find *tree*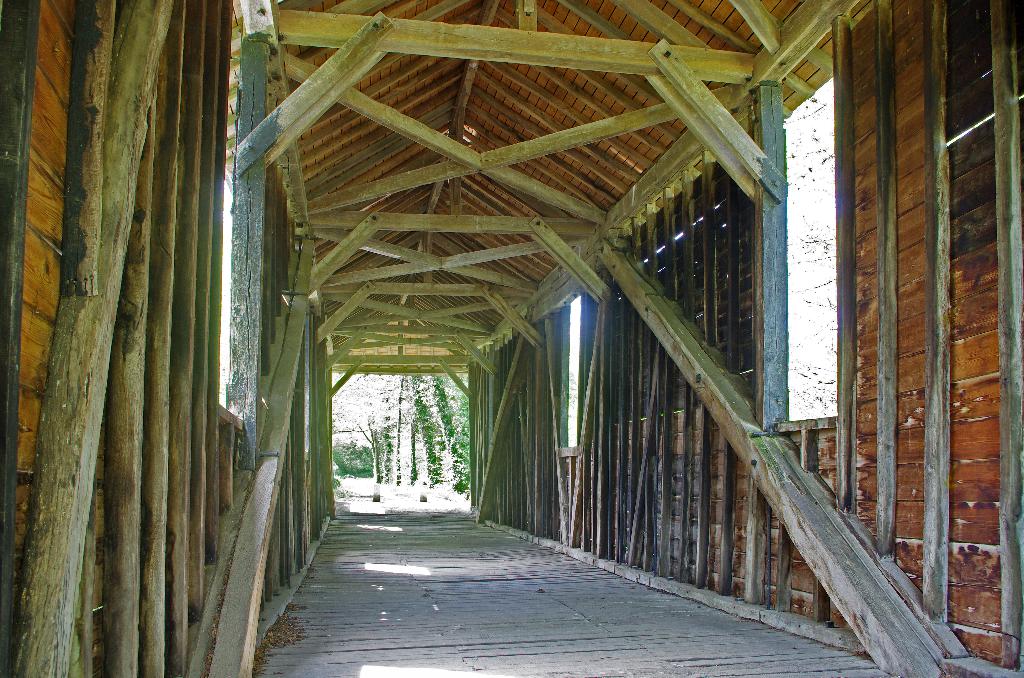
[426, 367, 460, 491]
